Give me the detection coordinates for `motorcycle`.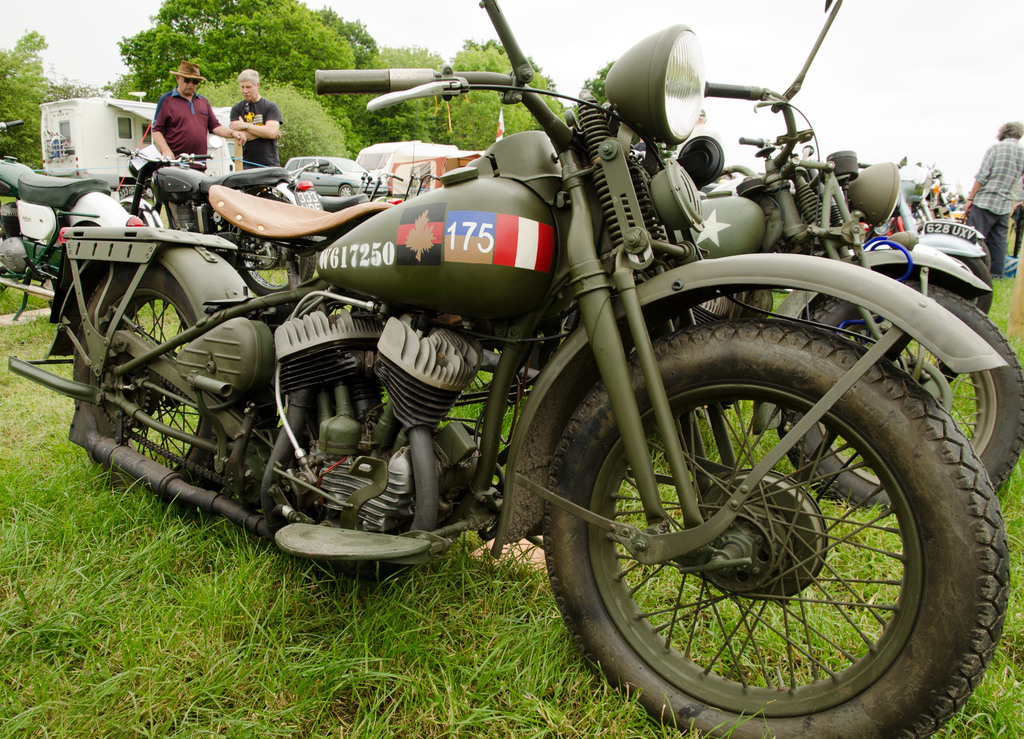
crop(518, 0, 1023, 519).
